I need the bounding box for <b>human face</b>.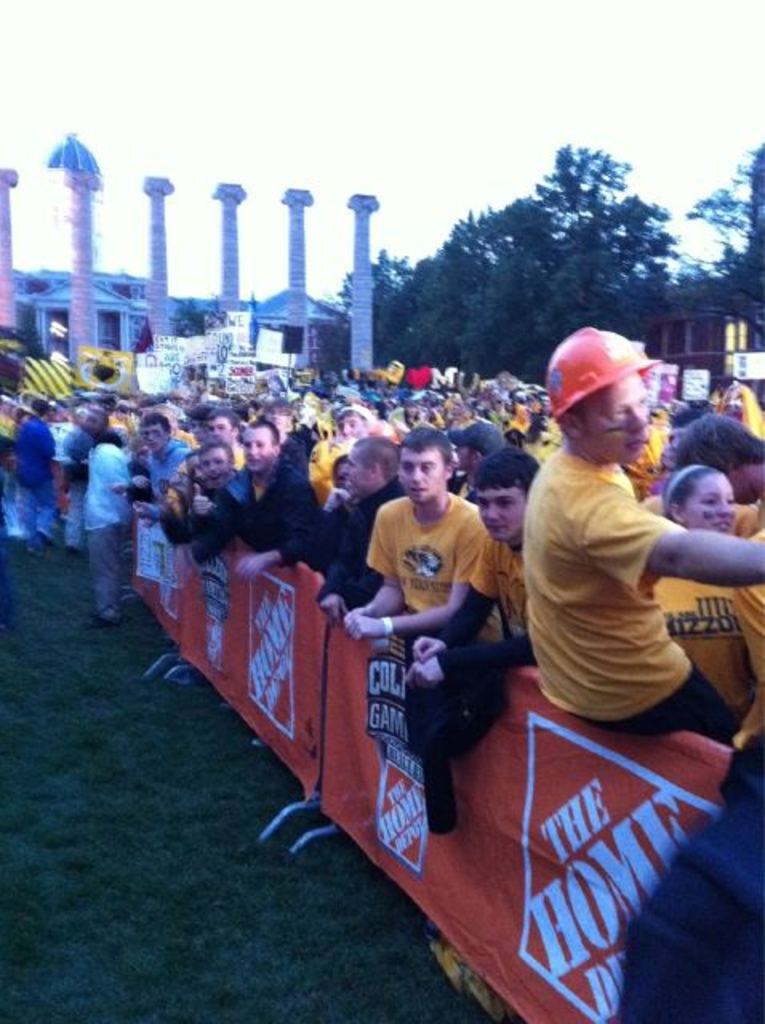
Here it is: x1=463, y1=480, x2=527, y2=534.
